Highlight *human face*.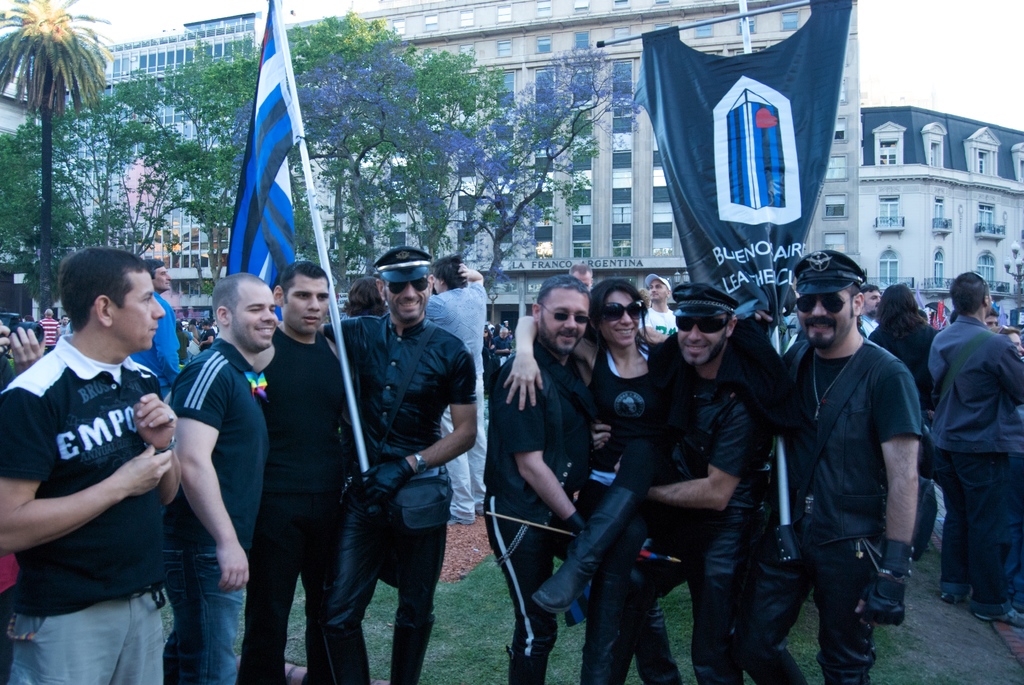
Highlighted region: [383, 276, 430, 326].
